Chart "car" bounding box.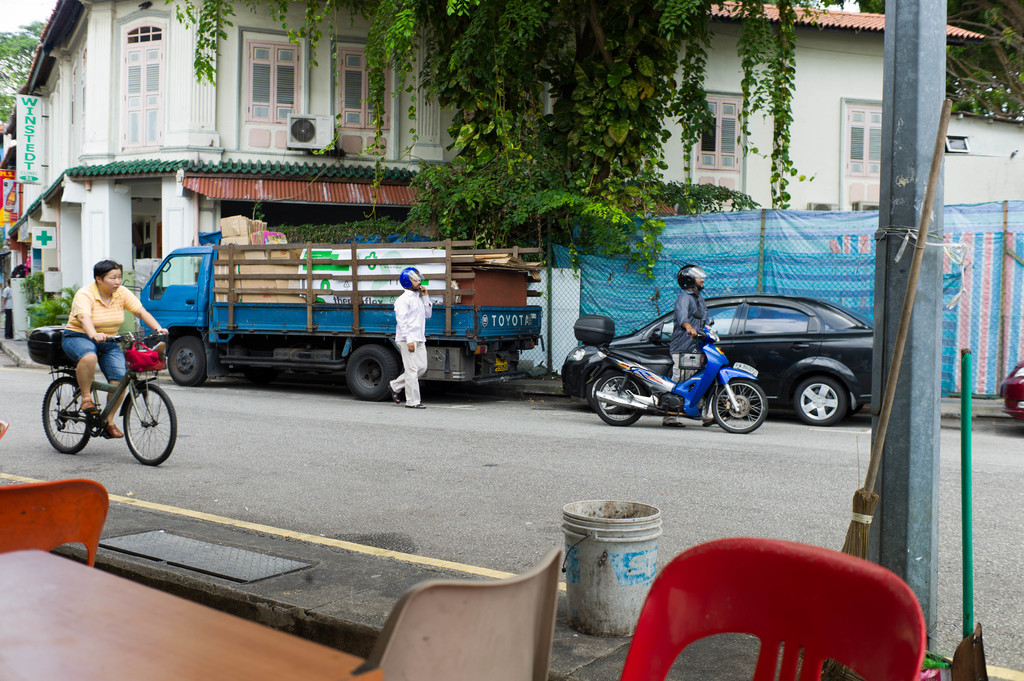
Charted: <bbox>1002, 361, 1023, 421</bbox>.
